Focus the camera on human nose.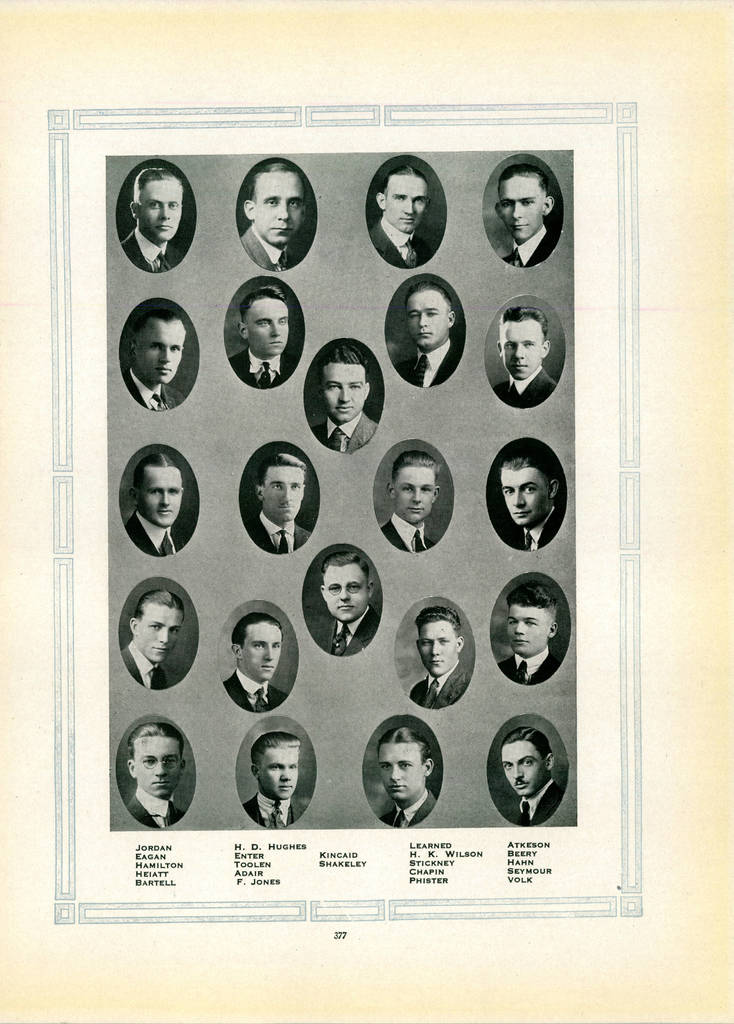
Focus region: pyautogui.locateOnScreen(512, 200, 525, 221).
